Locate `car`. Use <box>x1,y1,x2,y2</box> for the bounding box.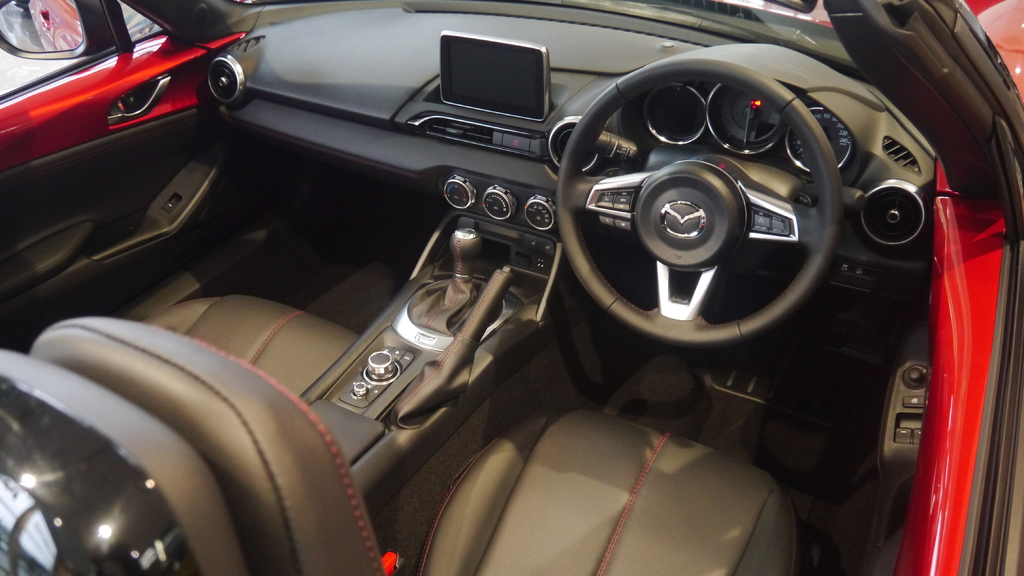
<box>0,0,1023,575</box>.
